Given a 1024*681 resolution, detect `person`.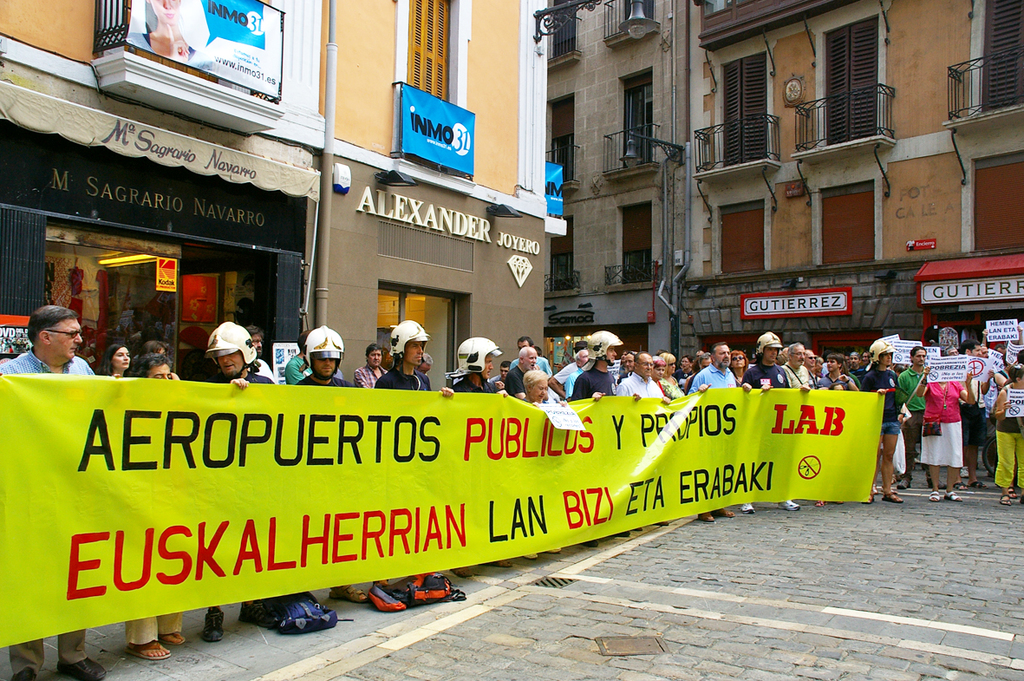
x1=353, y1=344, x2=389, y2=386.
